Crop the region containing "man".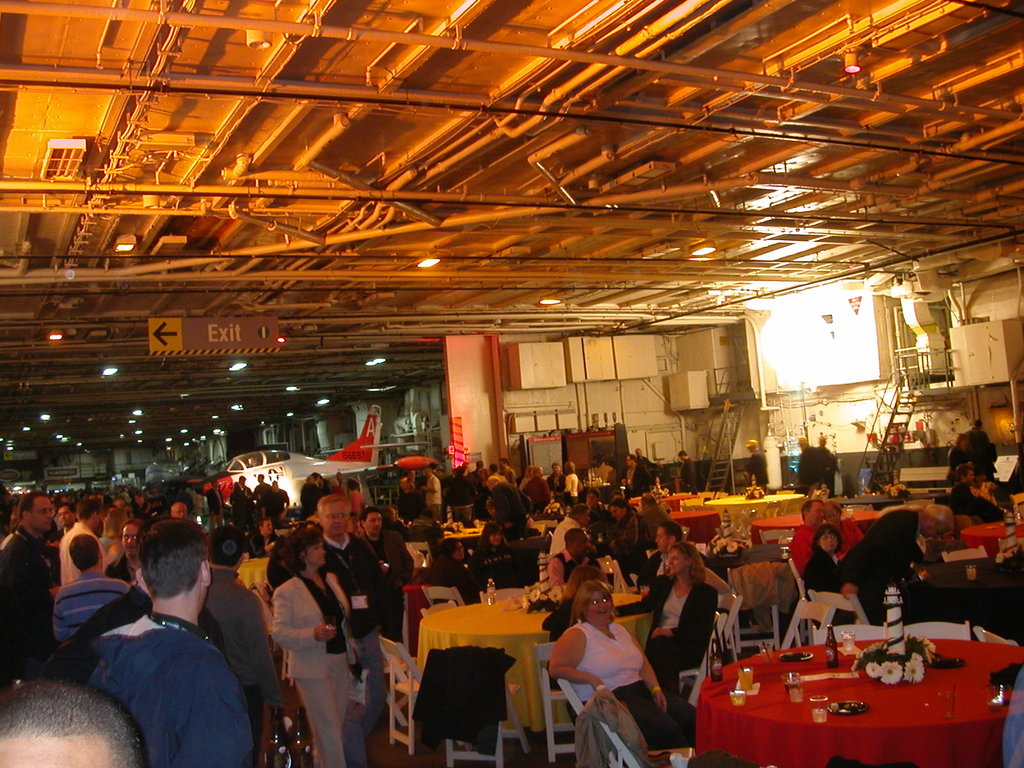
Crop region: [left=679, top=449, right=695, bottom=493].
